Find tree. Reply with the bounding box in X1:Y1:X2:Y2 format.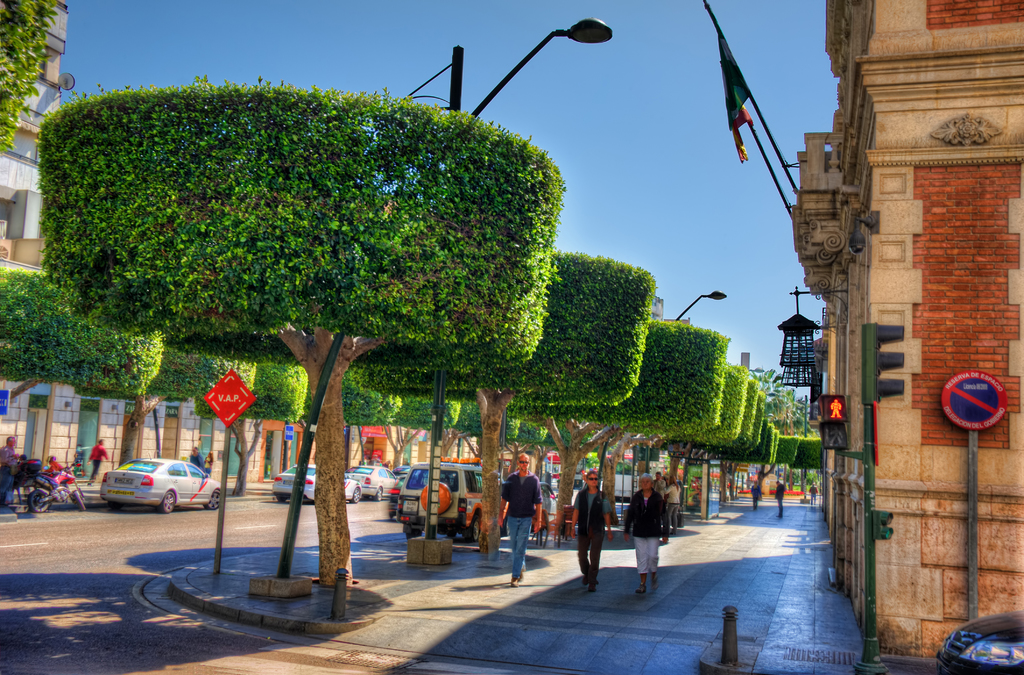
31:73:564:585.
